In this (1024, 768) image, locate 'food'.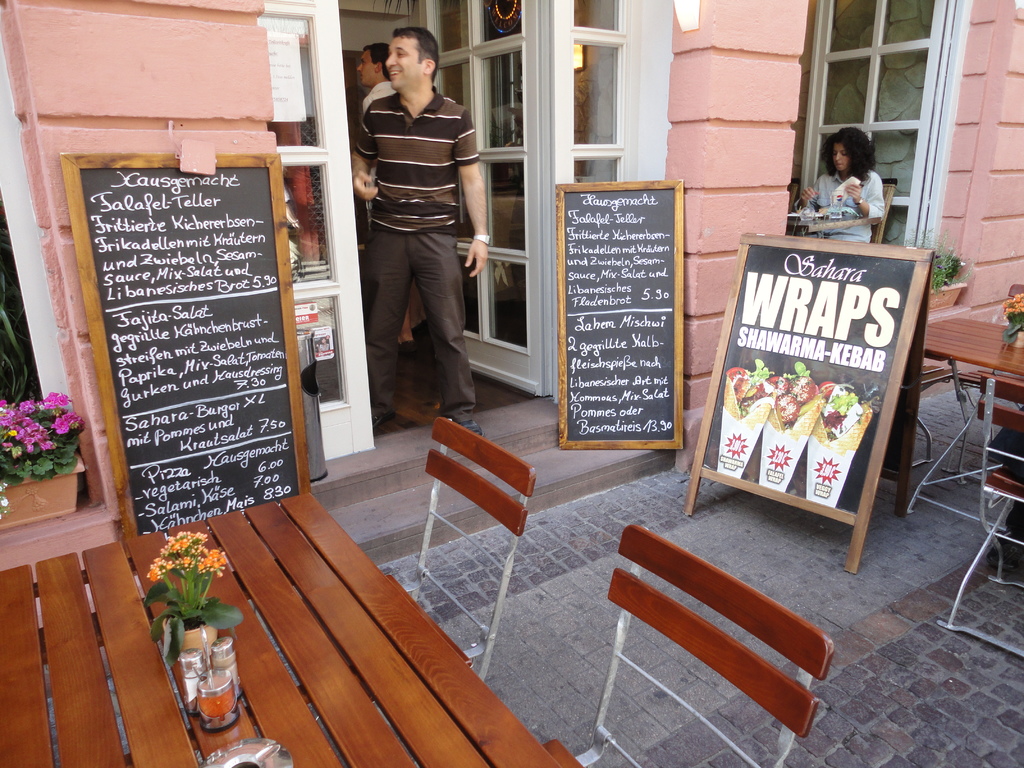
Bounding box: (810,380,876,455).
